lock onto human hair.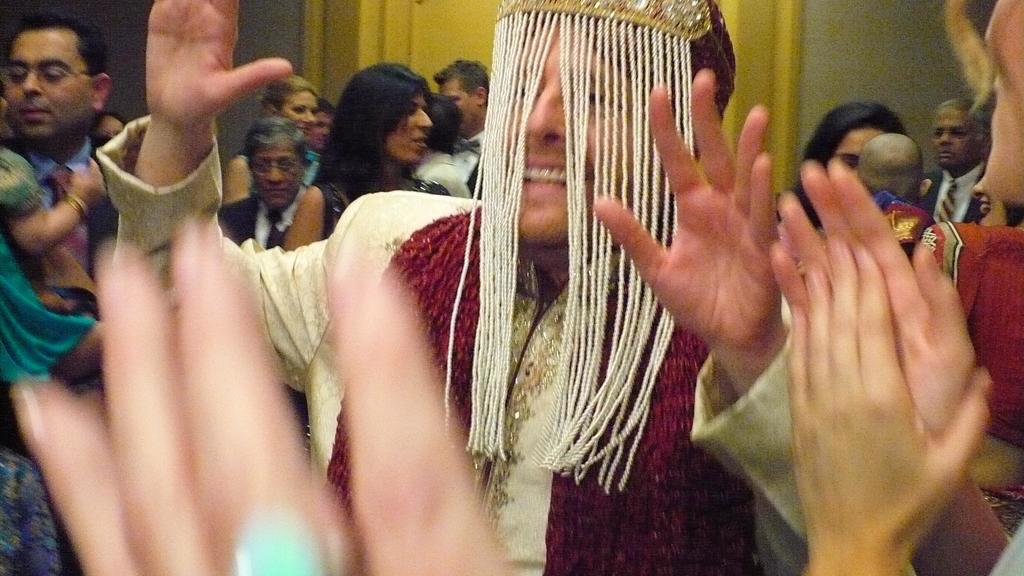
Locked: box(521, 12, 710, 136).
